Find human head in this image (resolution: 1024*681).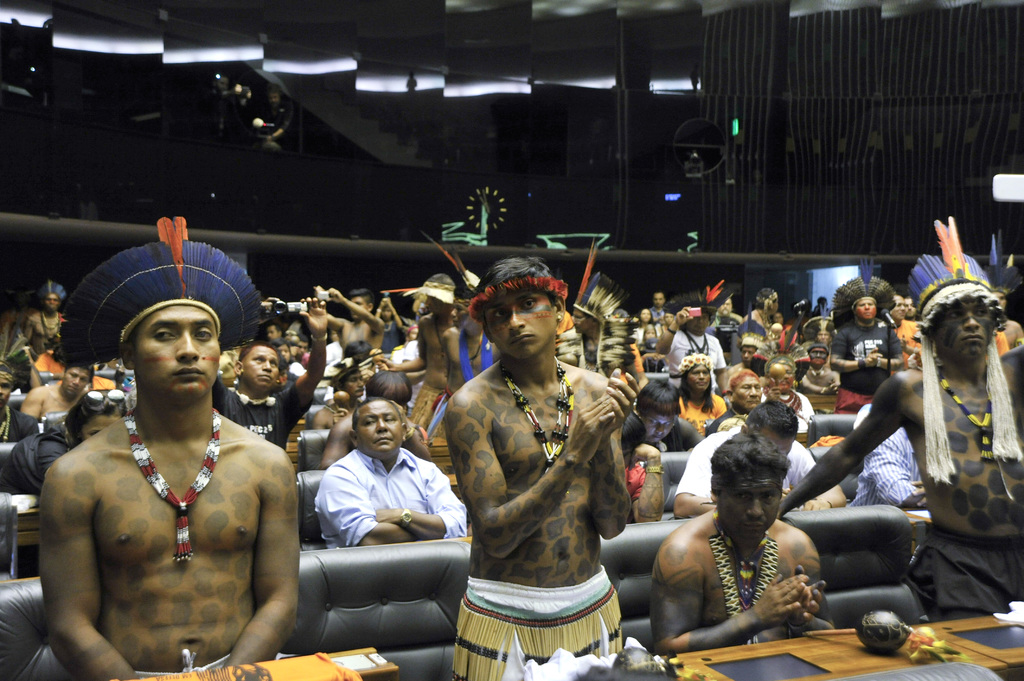
723,361,763,412.
